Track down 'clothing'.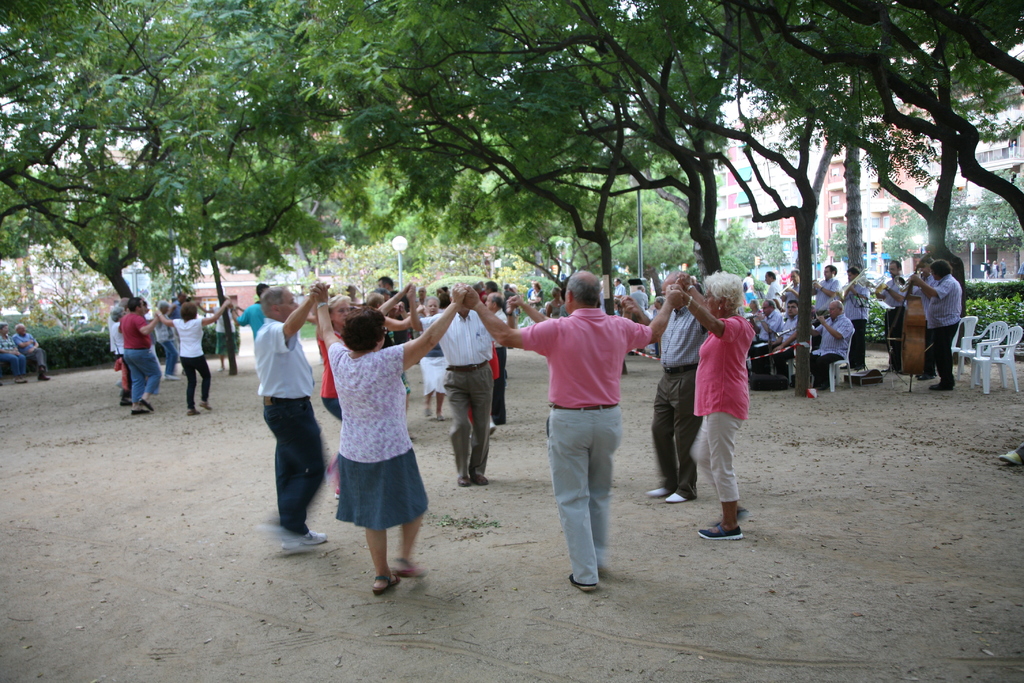
Tracked to bbox=[211, 308, 237, 364].
